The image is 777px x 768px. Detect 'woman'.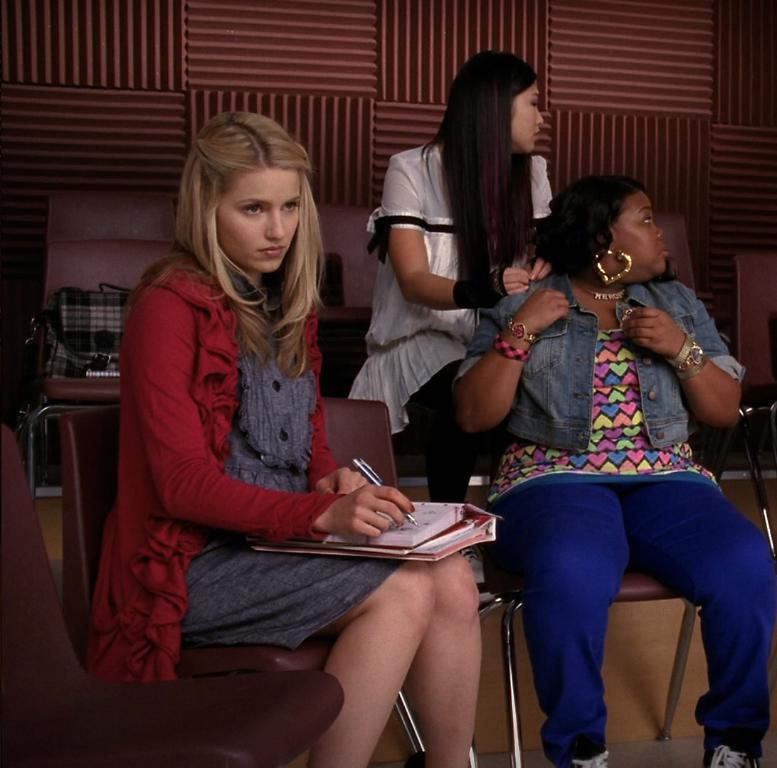
Detection: 450,171,776,767.
